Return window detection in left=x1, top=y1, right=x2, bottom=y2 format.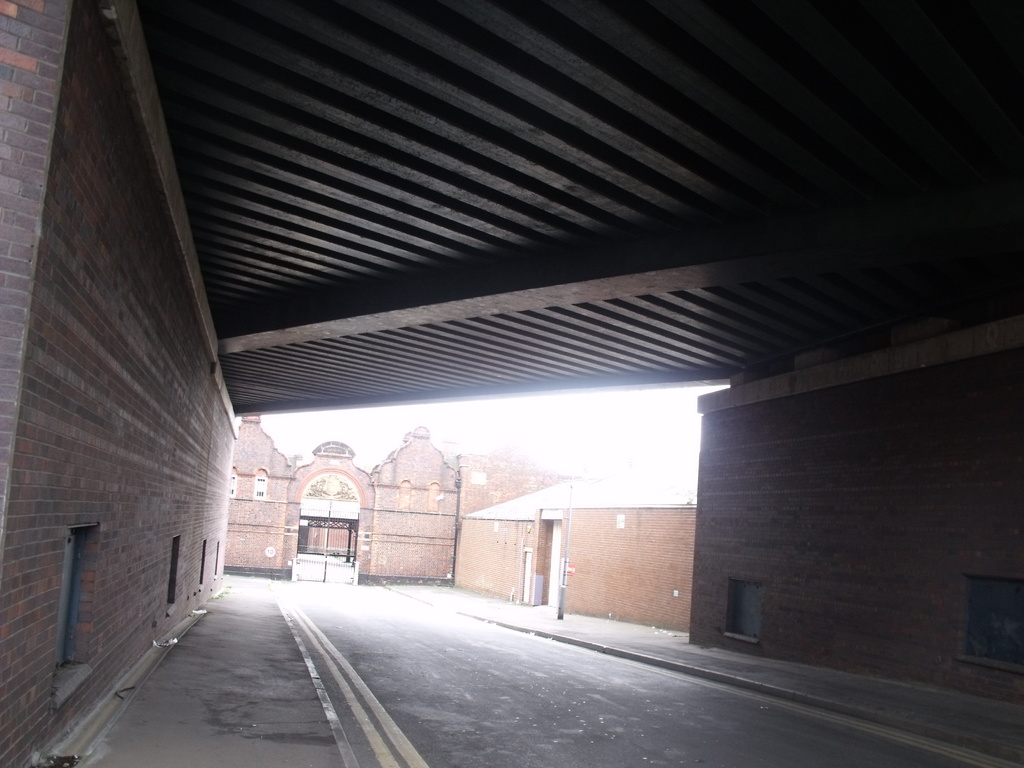
left=723, top=573, right=764, bottom=646.
